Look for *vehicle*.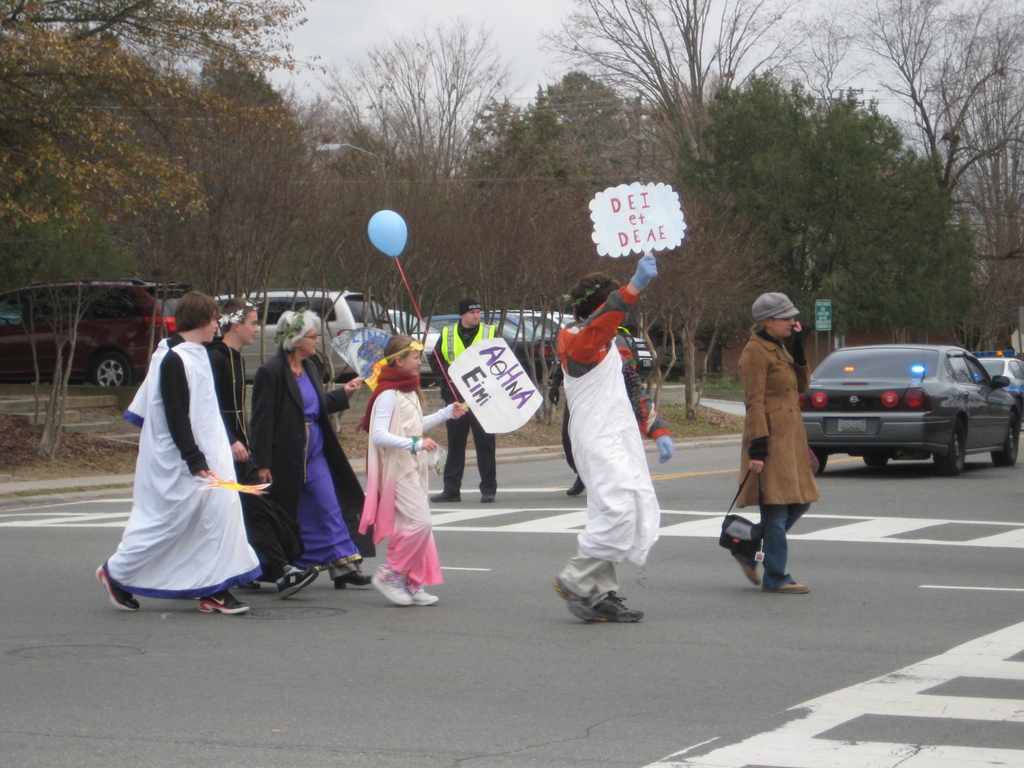
Found: select_region(422, 312, 559, 376).
